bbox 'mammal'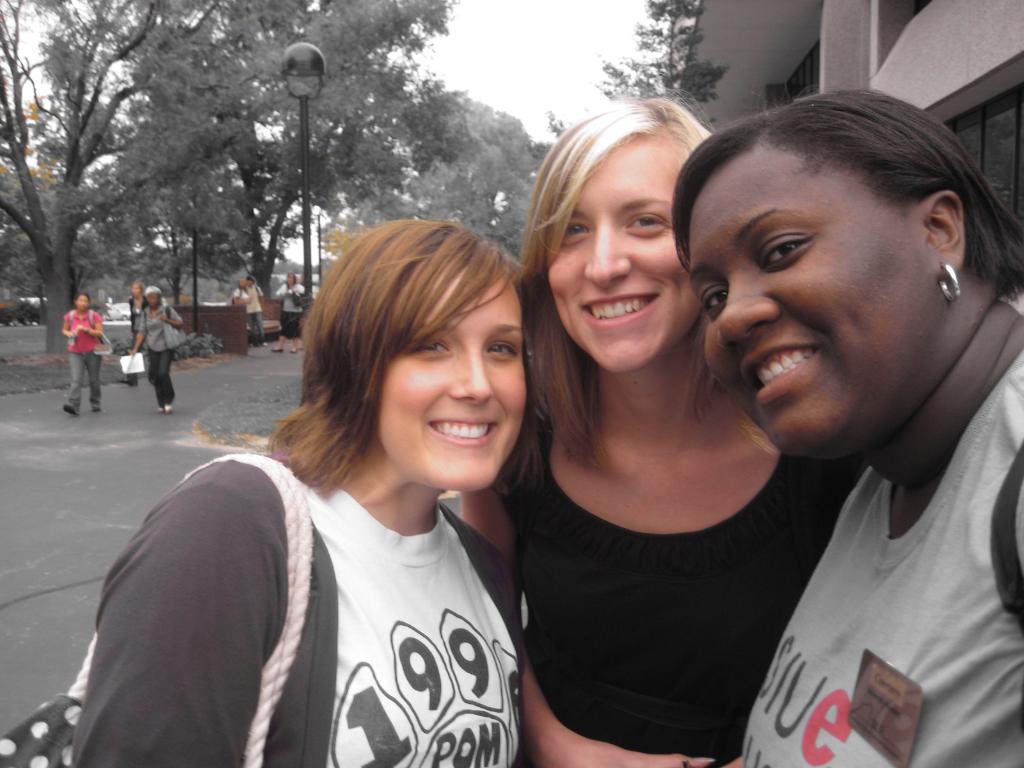
bbox=(124, 282, 184, 413)
